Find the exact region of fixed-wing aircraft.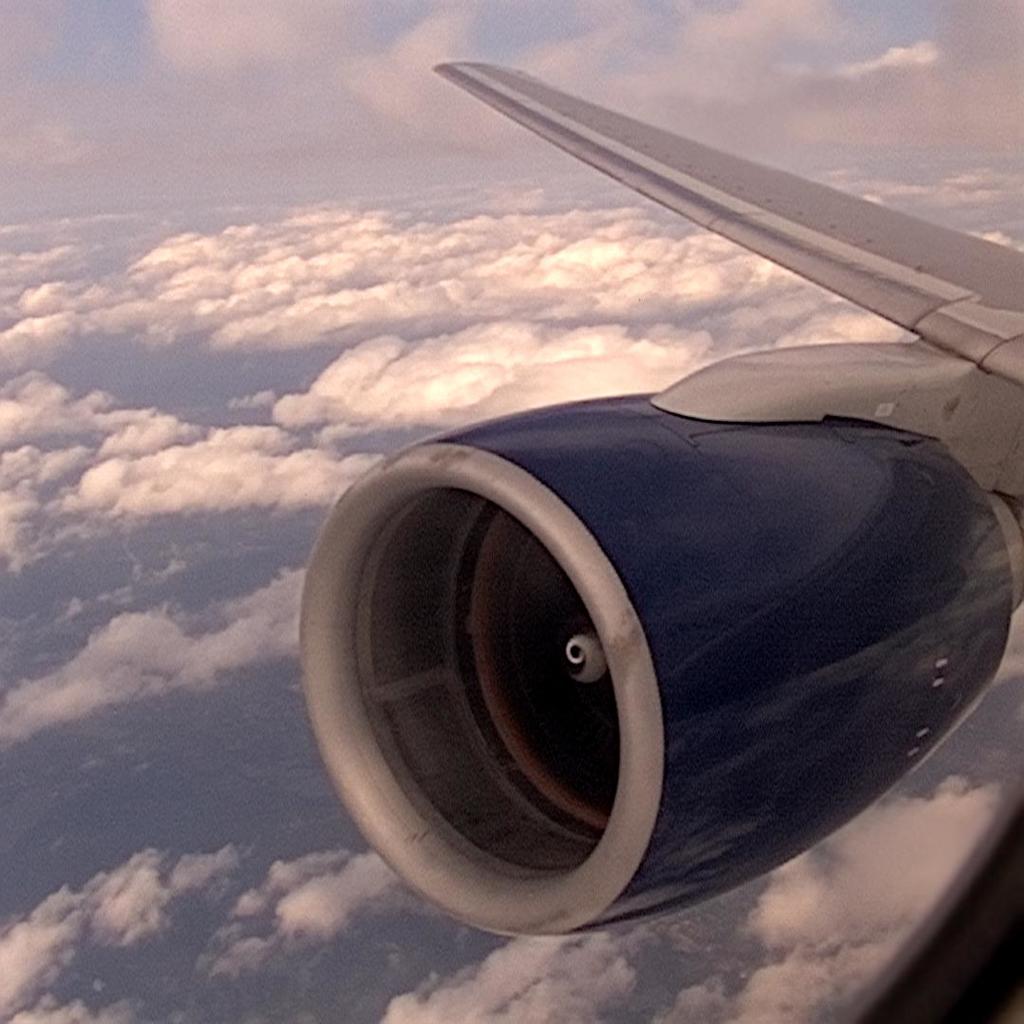
Exact region: box=[0, 0, 1023, 1023].
